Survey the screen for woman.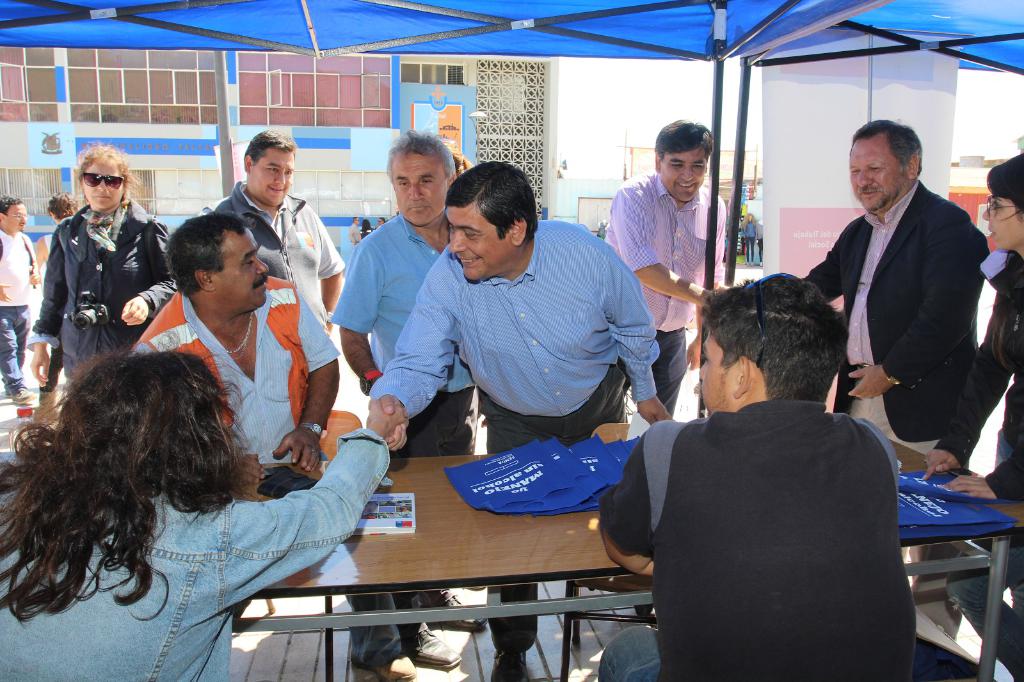
Survey found: <box>6,137,190,408</box>.
